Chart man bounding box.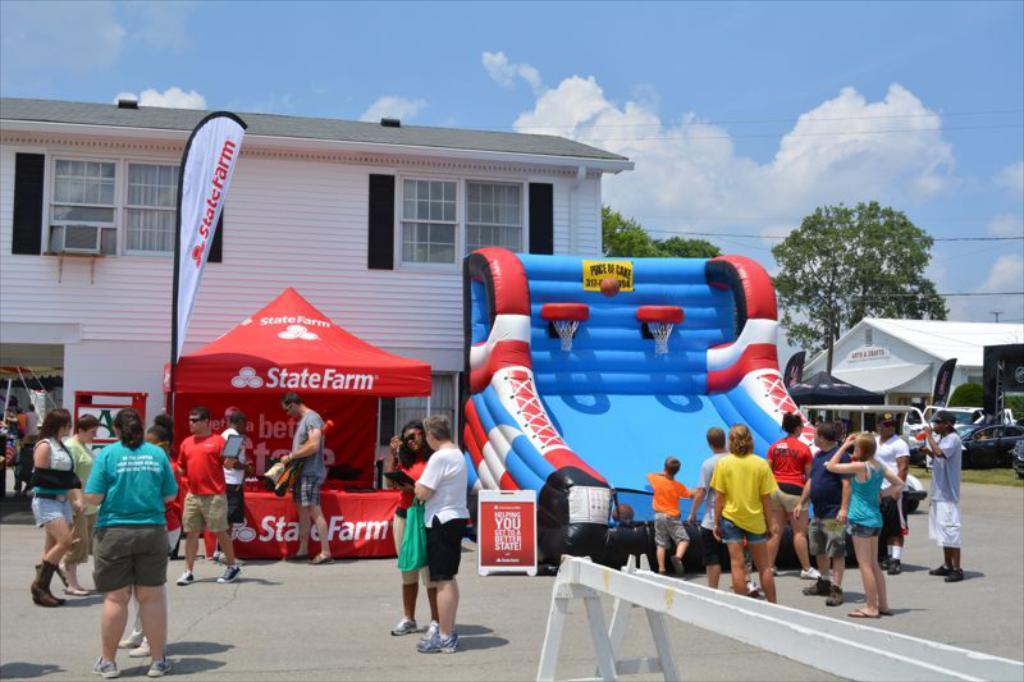
Charted: 870 415 909 573.
